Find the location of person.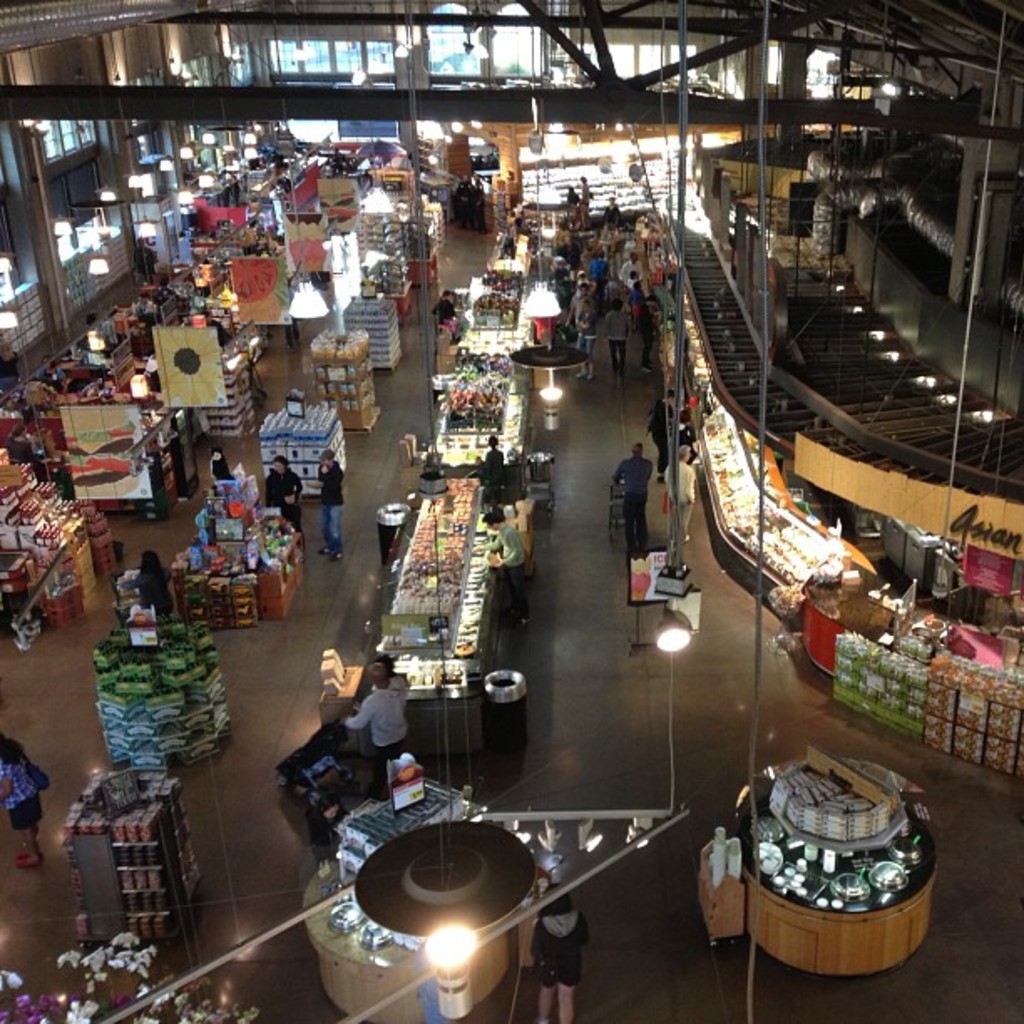
Location: 33,353,70,393.
